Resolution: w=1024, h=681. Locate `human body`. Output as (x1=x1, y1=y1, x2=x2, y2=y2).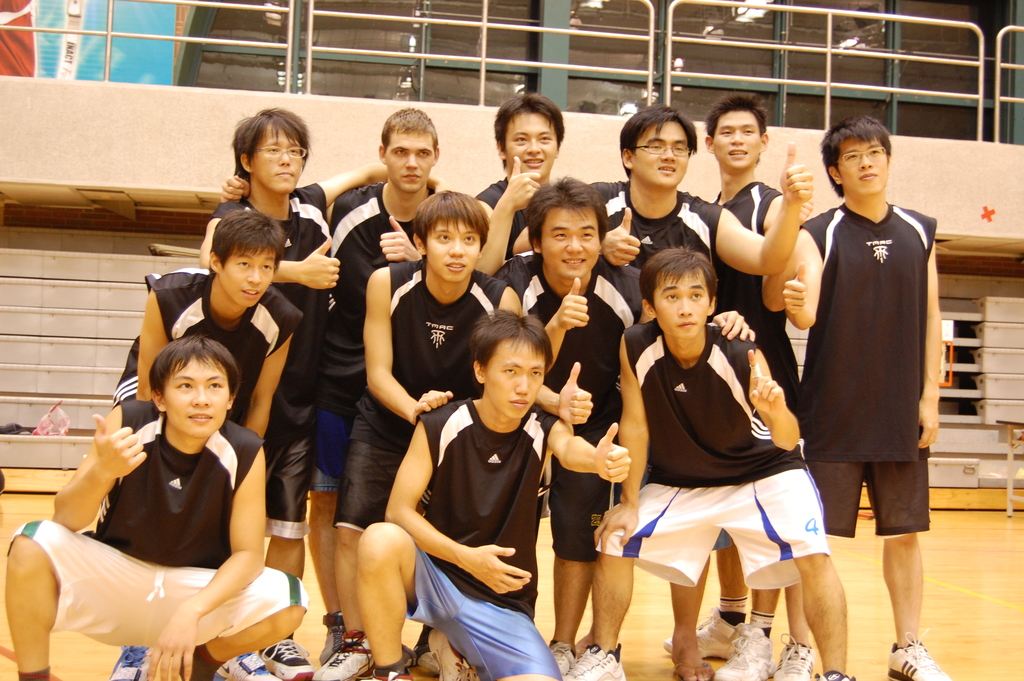
(x1=767, y1=161, x2=970, y2=666).
